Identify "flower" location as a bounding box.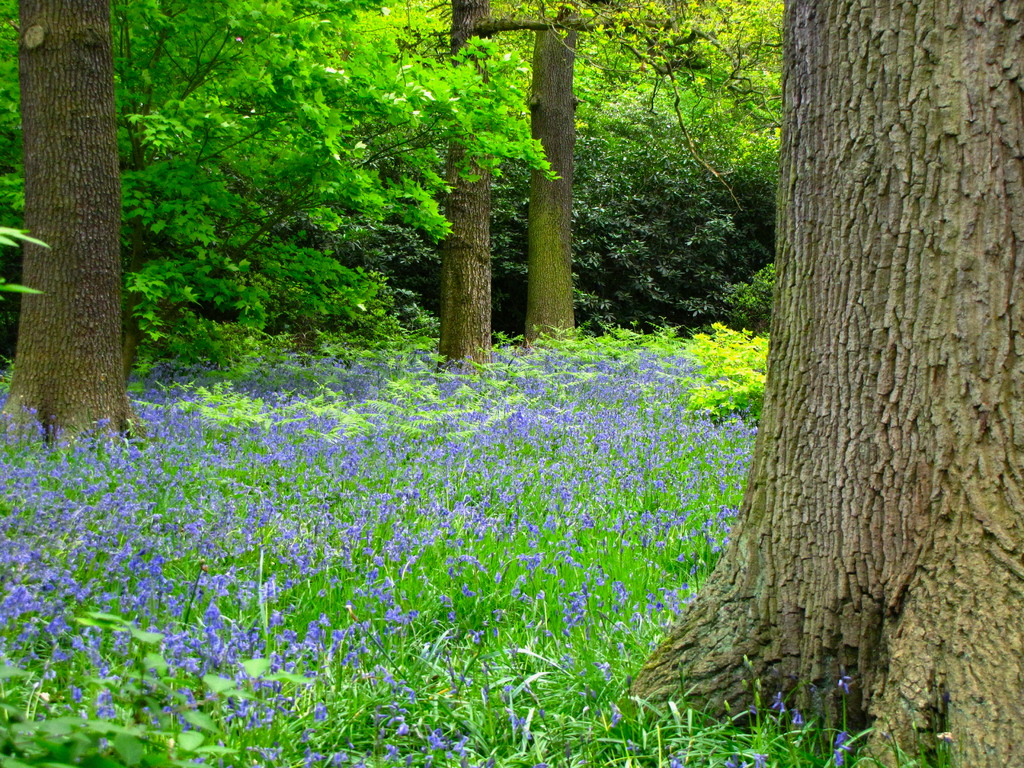
bbox=[565, 589, 581, 616].
